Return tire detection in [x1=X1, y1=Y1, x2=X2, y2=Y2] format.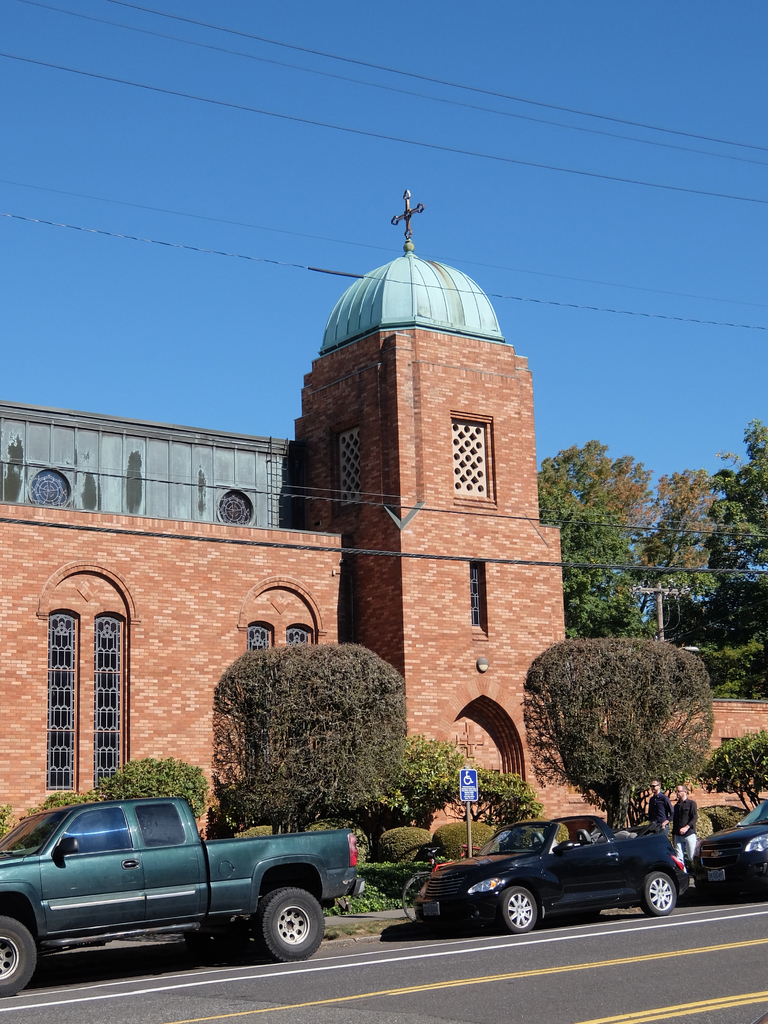
[x1=0, y1=911, x2=38, y2=993].
